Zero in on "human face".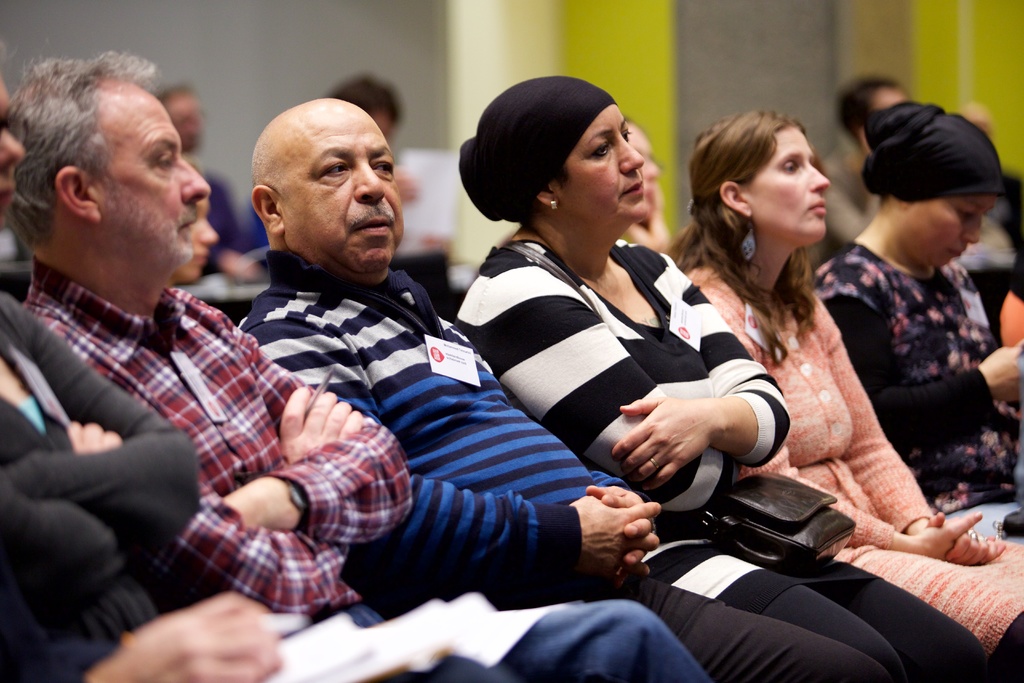
Zeroed in: region(166, 192, 225, 284).
